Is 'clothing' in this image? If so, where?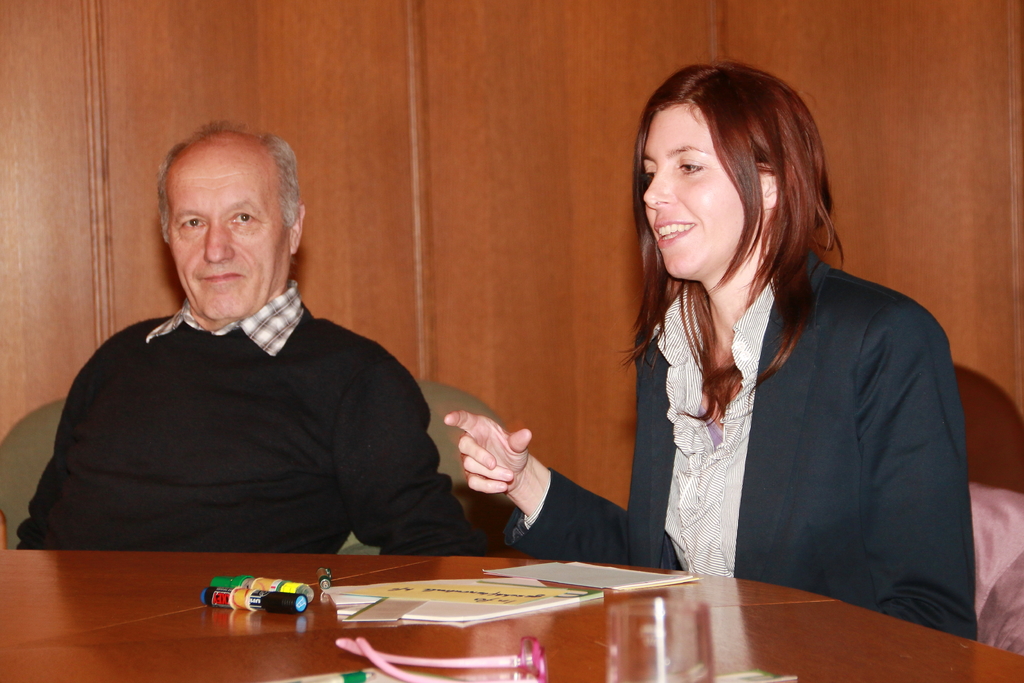
Yes, at x1=18, y1=286, x2=490, y2=555.
